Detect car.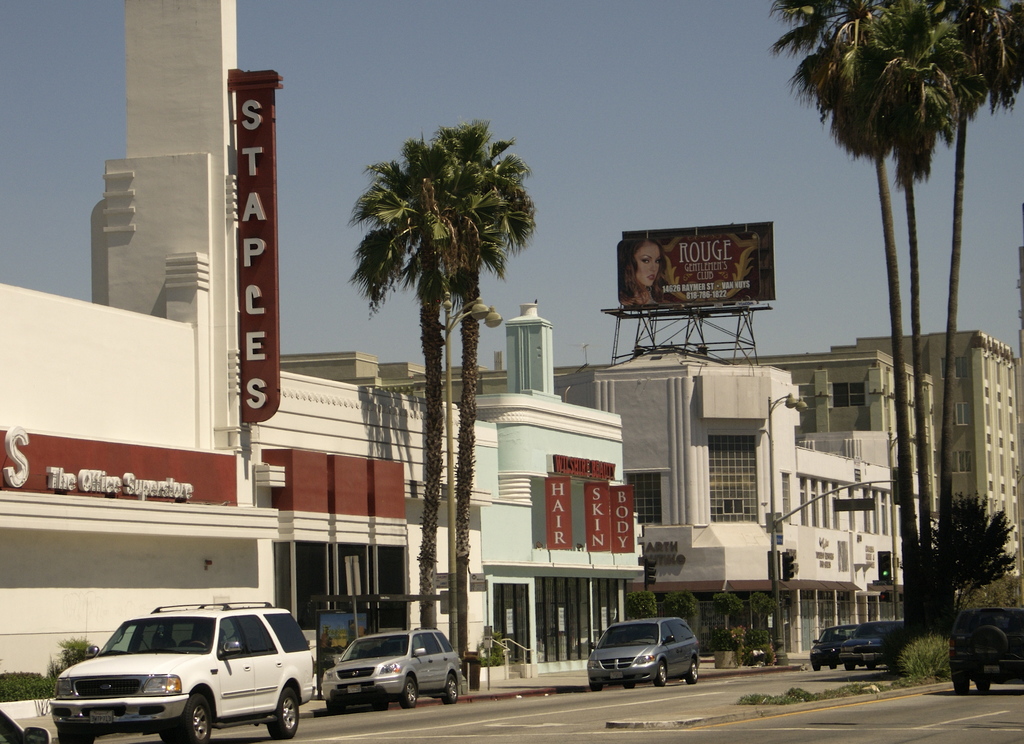
Detected at <bbox>950, 610, 1023, 695</bbox>.
